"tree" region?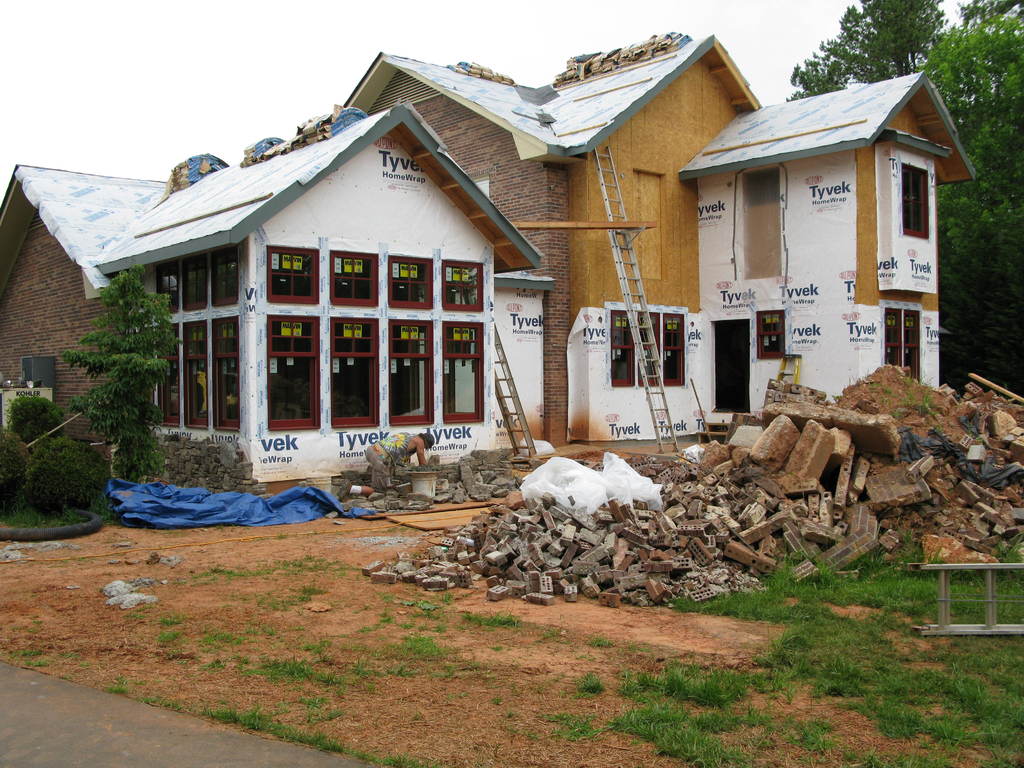
pyautogui.locateOnScreen(772, 0, 952, 88)
